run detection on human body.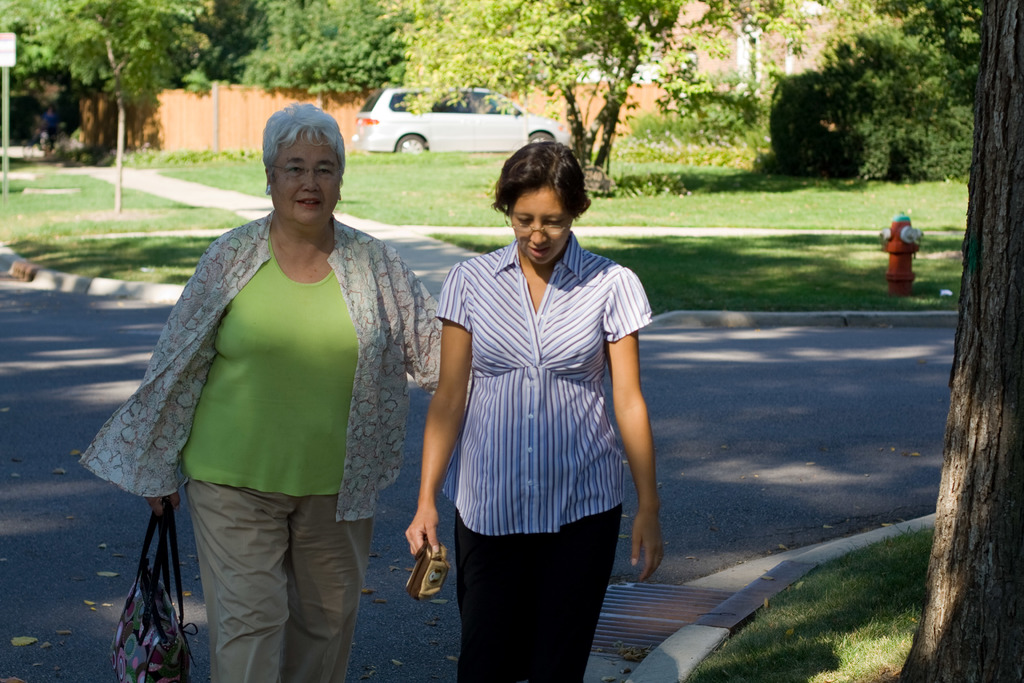
Result: l=436, t=152, r=669, b=637.
